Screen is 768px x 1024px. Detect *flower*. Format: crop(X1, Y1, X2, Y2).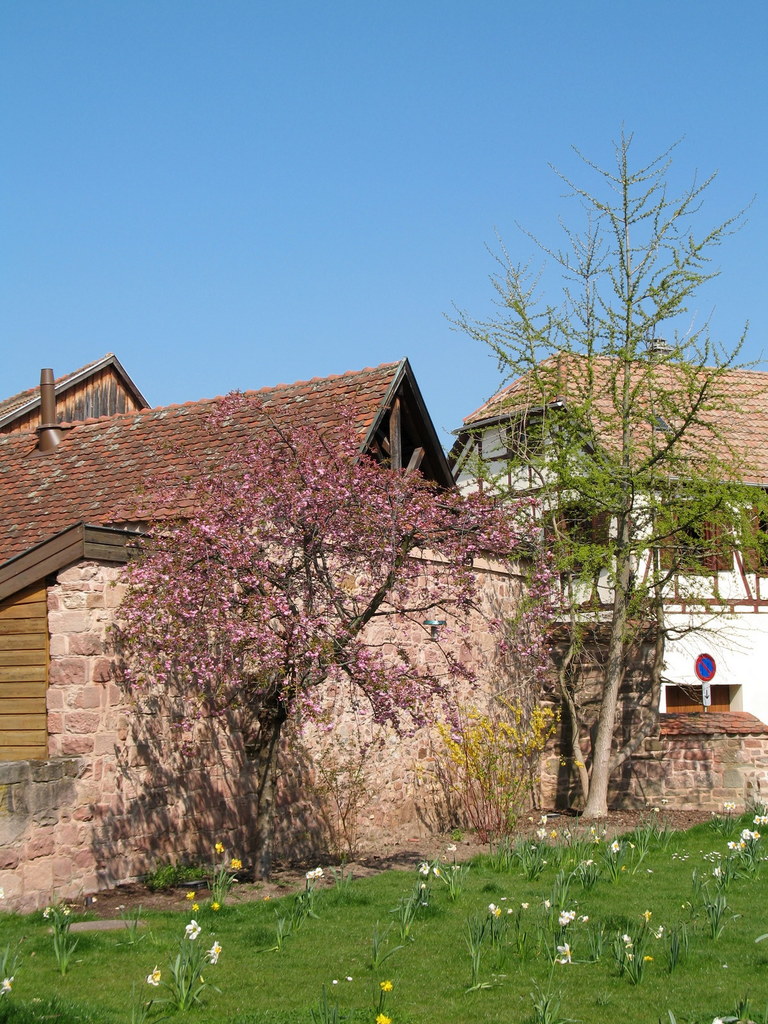
crop(212, 844, 226, 852).
